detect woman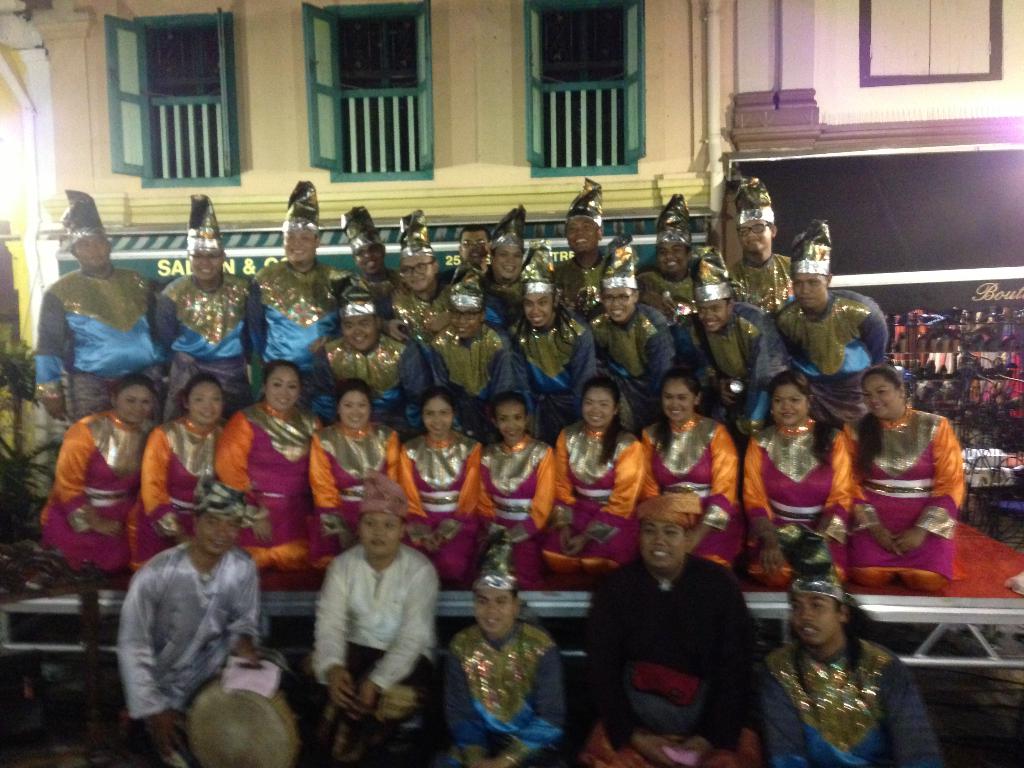
[x1=851, y1=362, x2=966, y2=596]
